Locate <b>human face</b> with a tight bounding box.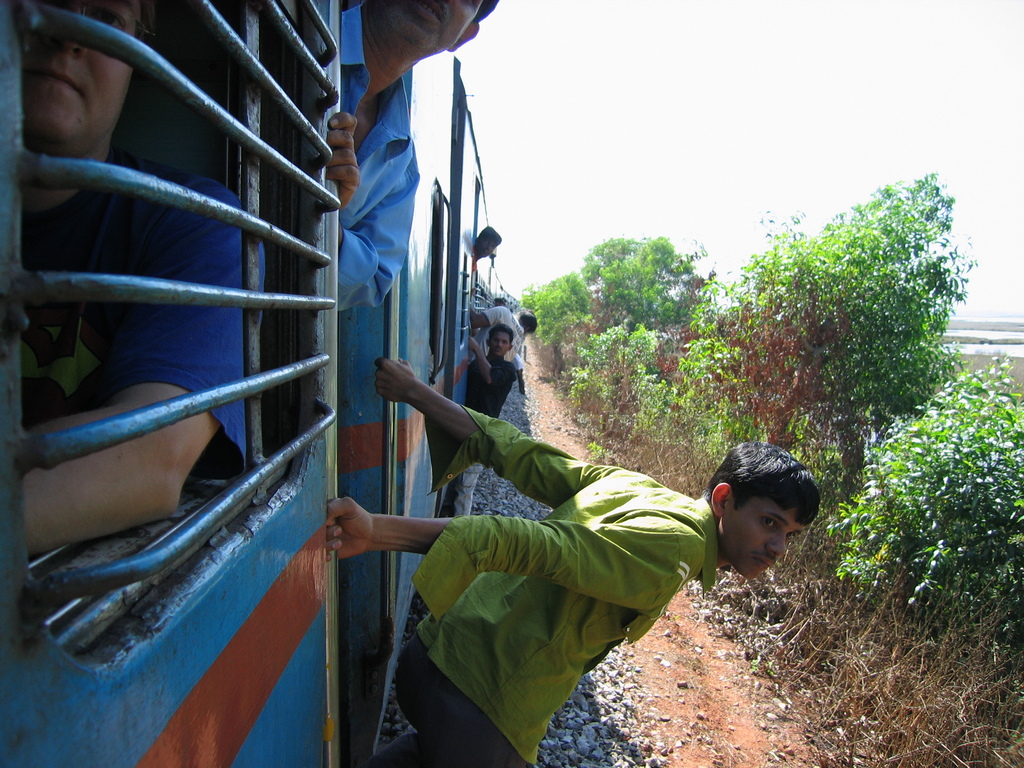
BBox(491, 331, 509, 356).
